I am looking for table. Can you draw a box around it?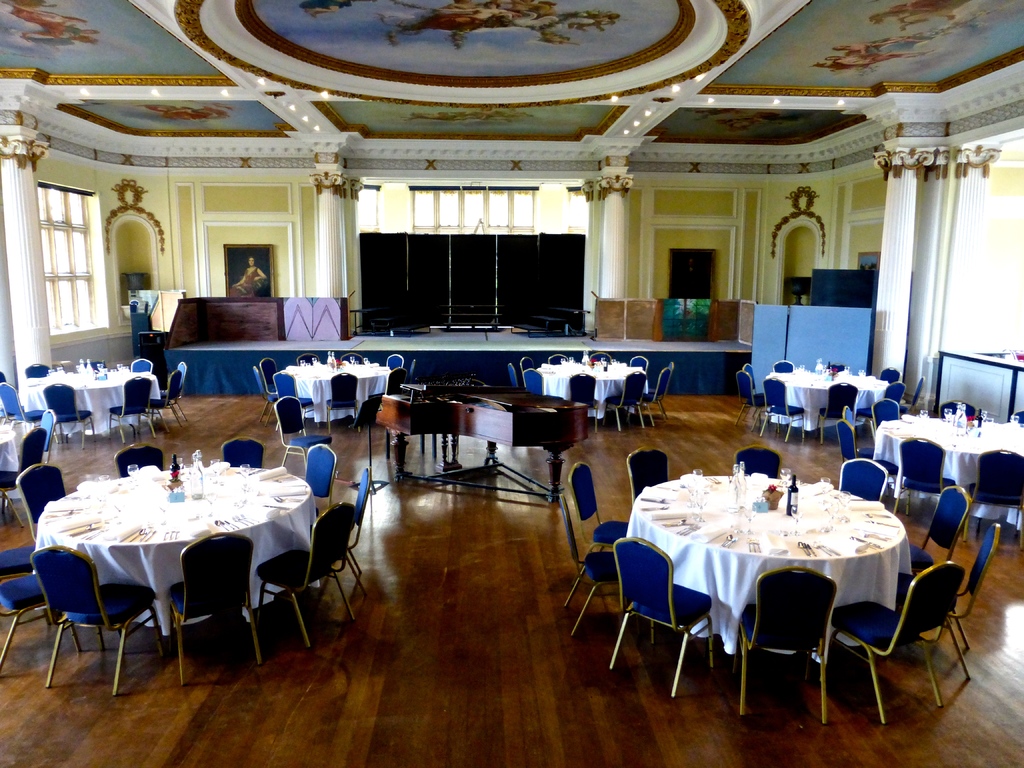
Sure, the bounding box is x1=536 y1=365 x2=643 y2=419.
